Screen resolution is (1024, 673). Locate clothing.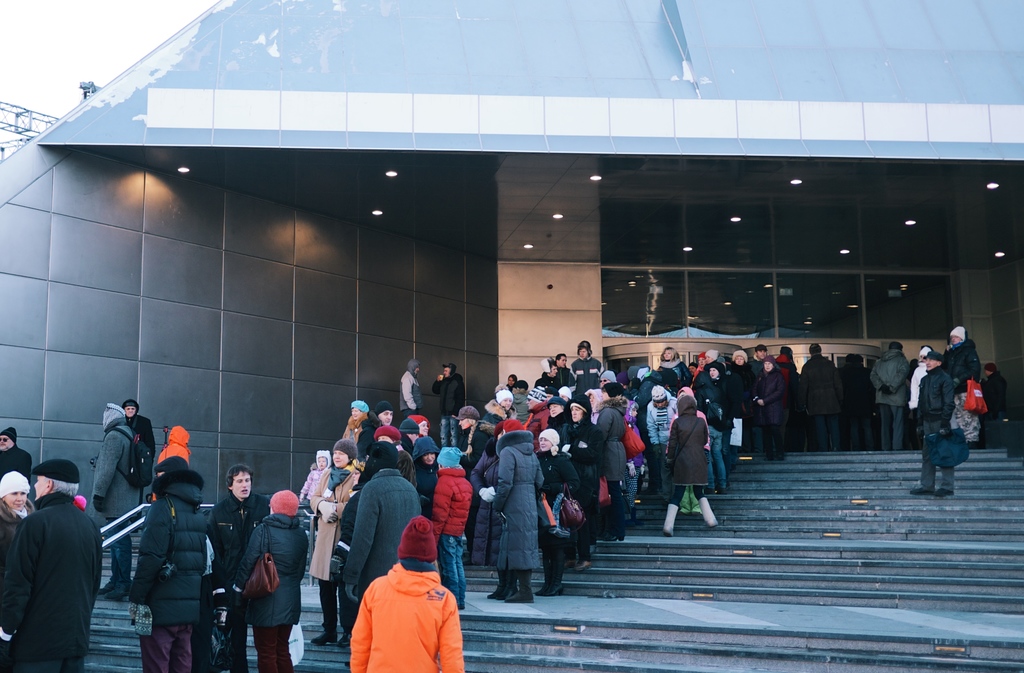
942,340,983,441.
